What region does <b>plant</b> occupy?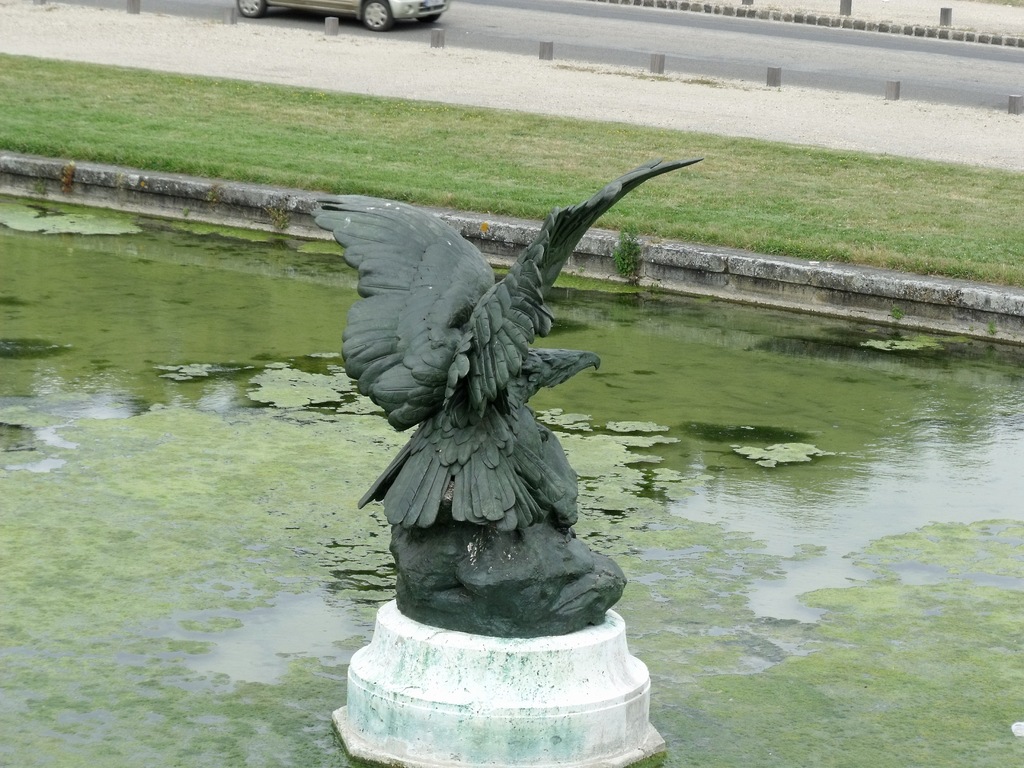
[0,42,1023,294].
